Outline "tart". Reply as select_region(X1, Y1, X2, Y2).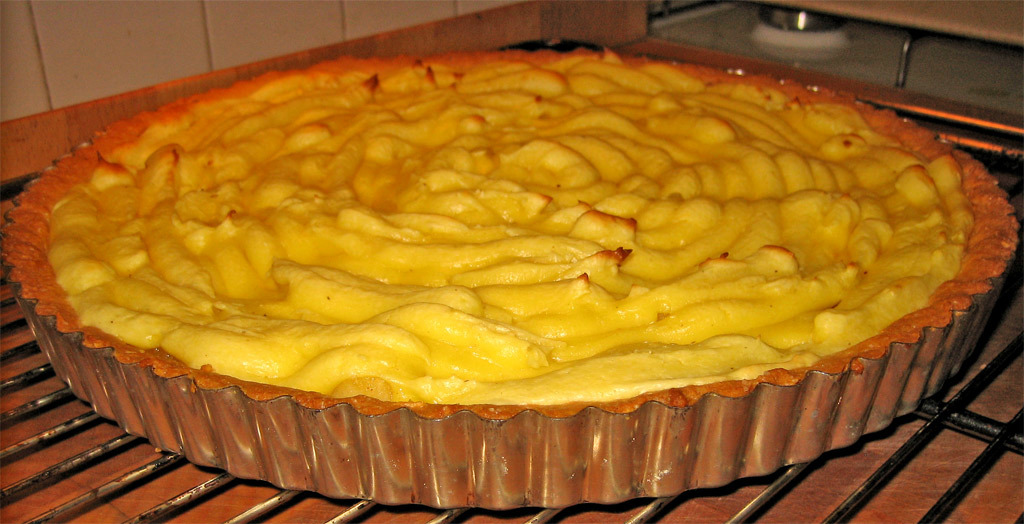
select_region(73, 53, 1019, 506).
